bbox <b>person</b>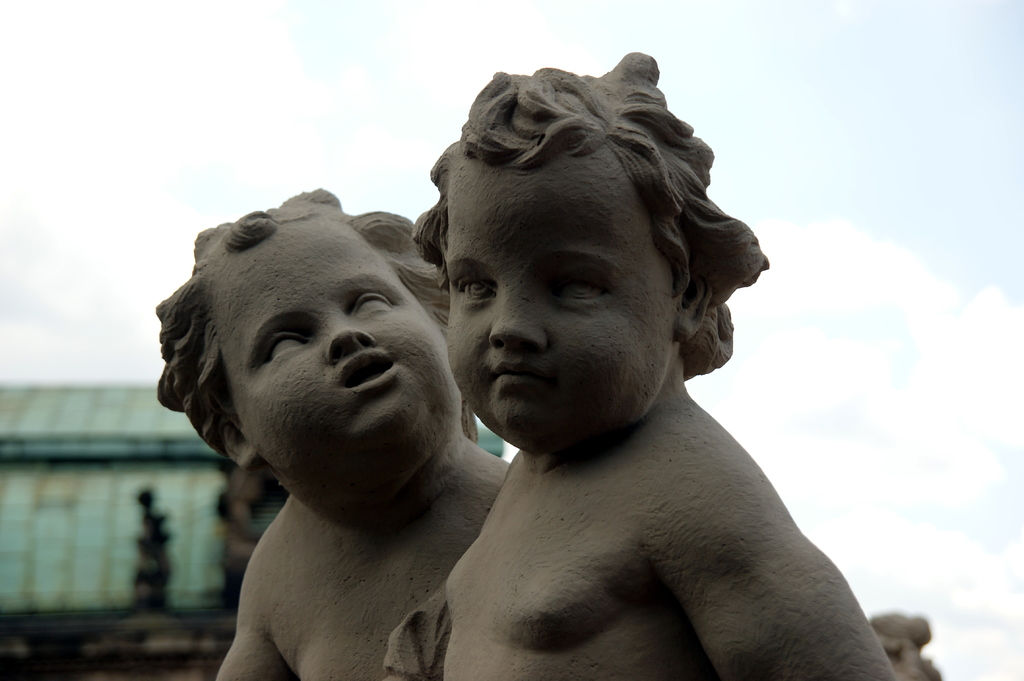
BBox(155, 187, 513, 680)
